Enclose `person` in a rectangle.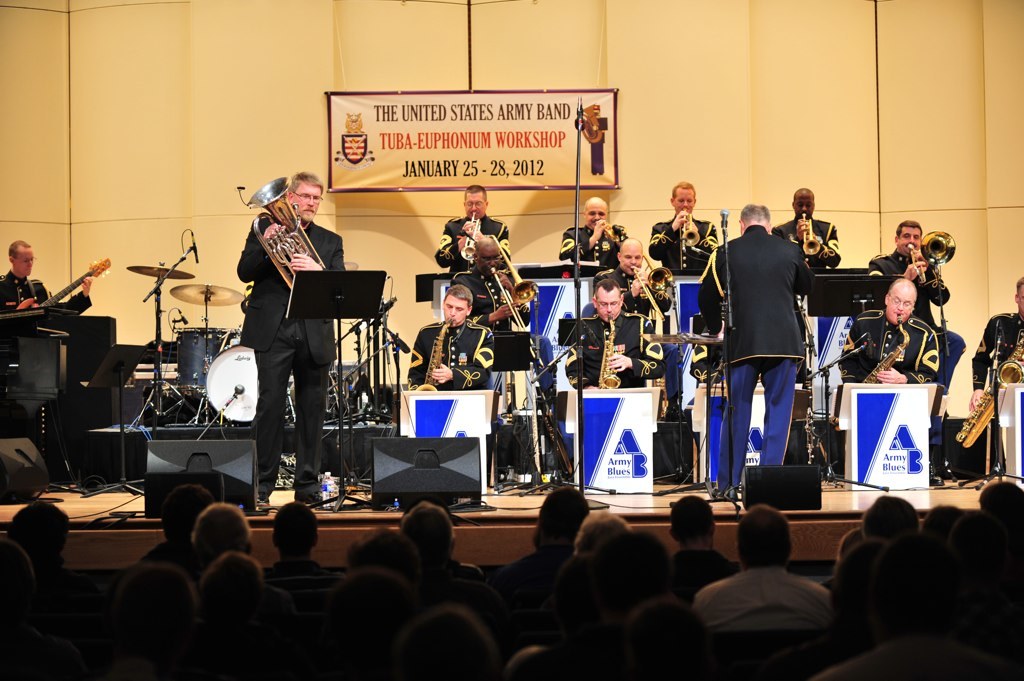
x1=238, y1=168, x2=344, y2=501.
